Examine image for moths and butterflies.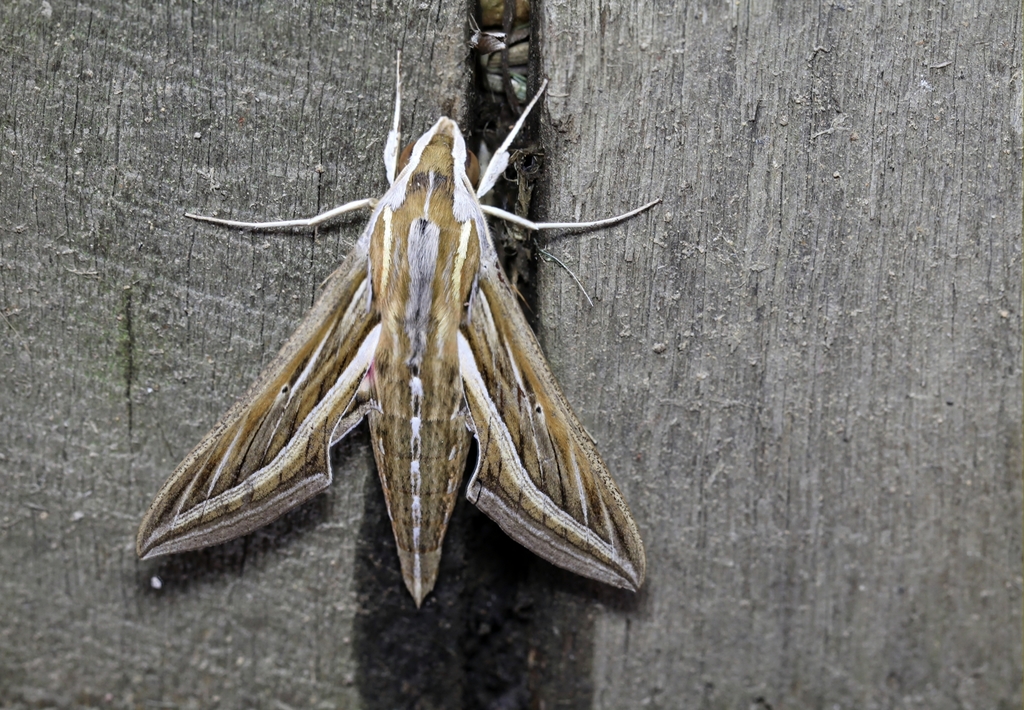
Examination result: box=[132, 49, 648, 612].
